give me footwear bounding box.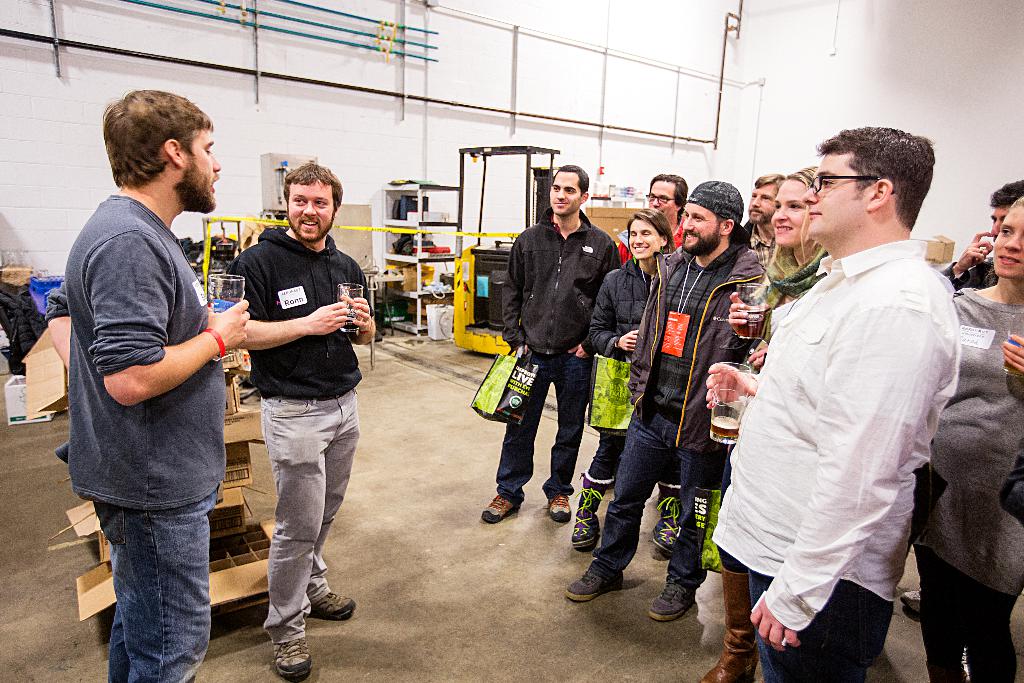
[564,571,621,598].
